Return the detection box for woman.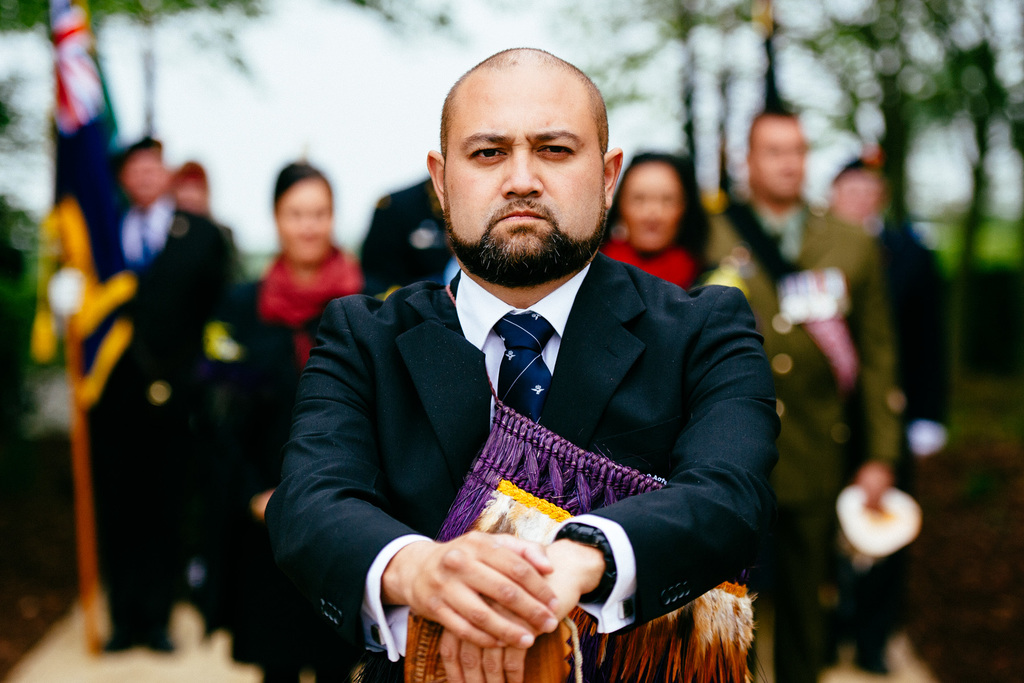
[left=594, top=153, right=696, bottom=293].
